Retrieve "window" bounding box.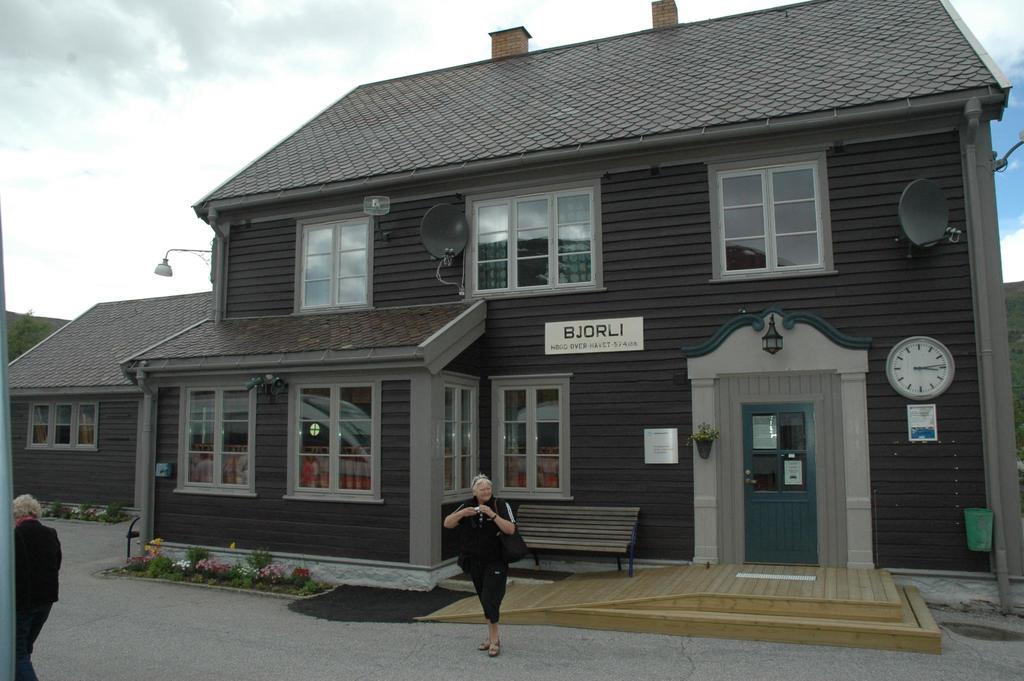
Bounding box: [x1=29, y1=401, x2=102, y2=456].
